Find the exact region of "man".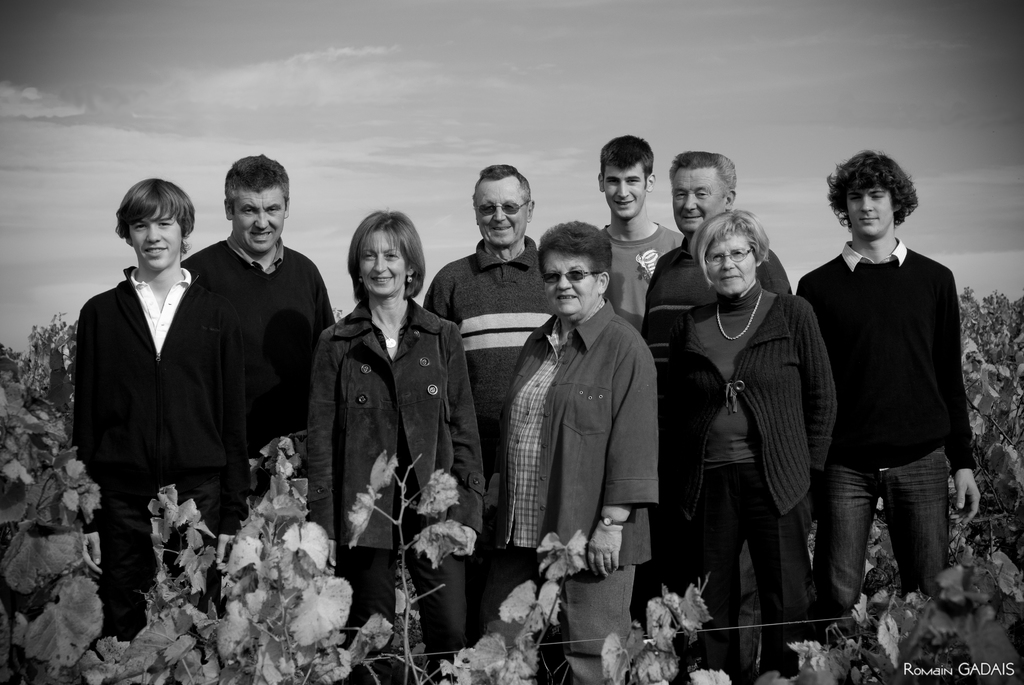
Exact region: {"left": 73, "top": 178, "right": 250, "bottom": 646}.
